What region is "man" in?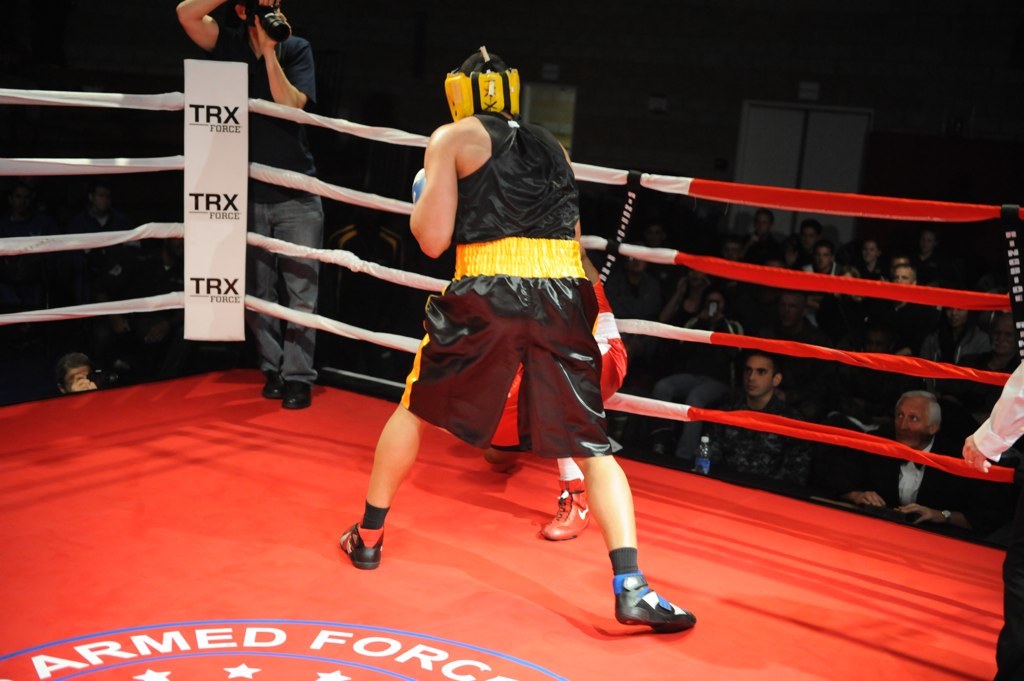
<bbox>83, 184, 146, 302</bbox>.
